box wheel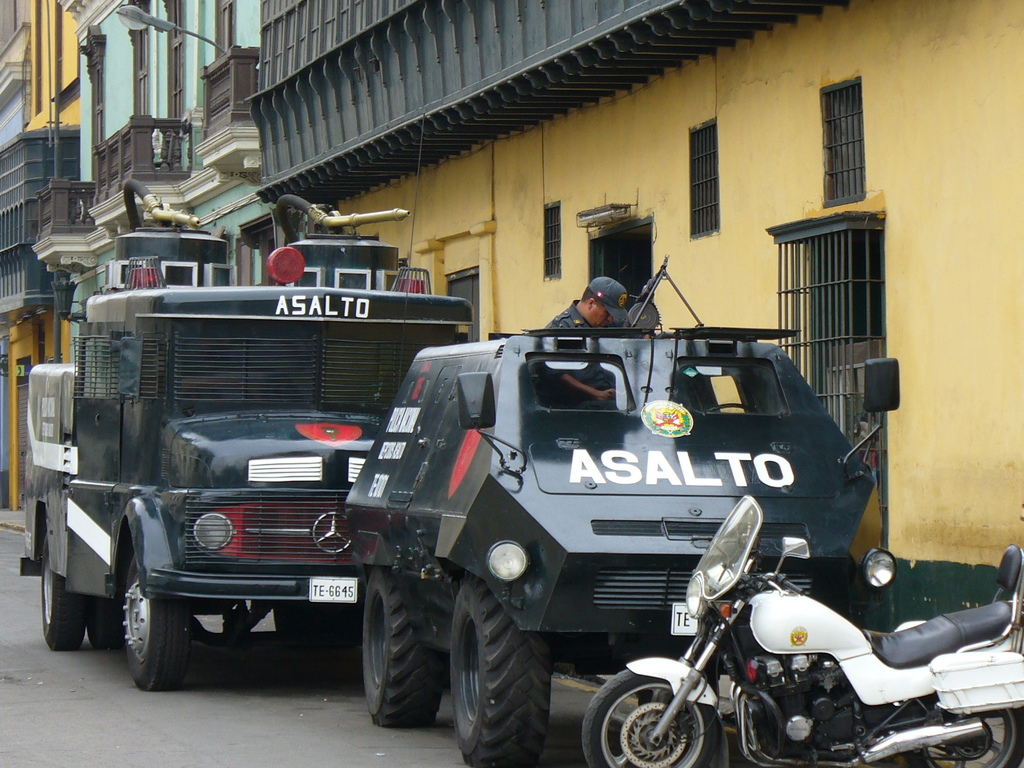
locate(90, 586, 126, 646)
